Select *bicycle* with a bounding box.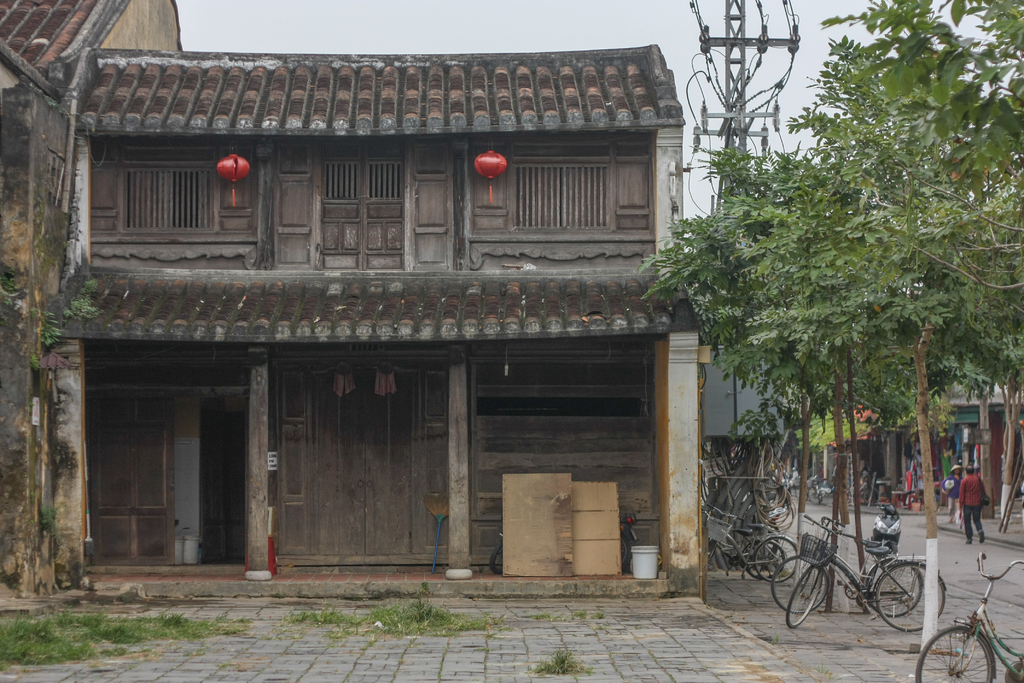
916, 551, 1023, 682.
